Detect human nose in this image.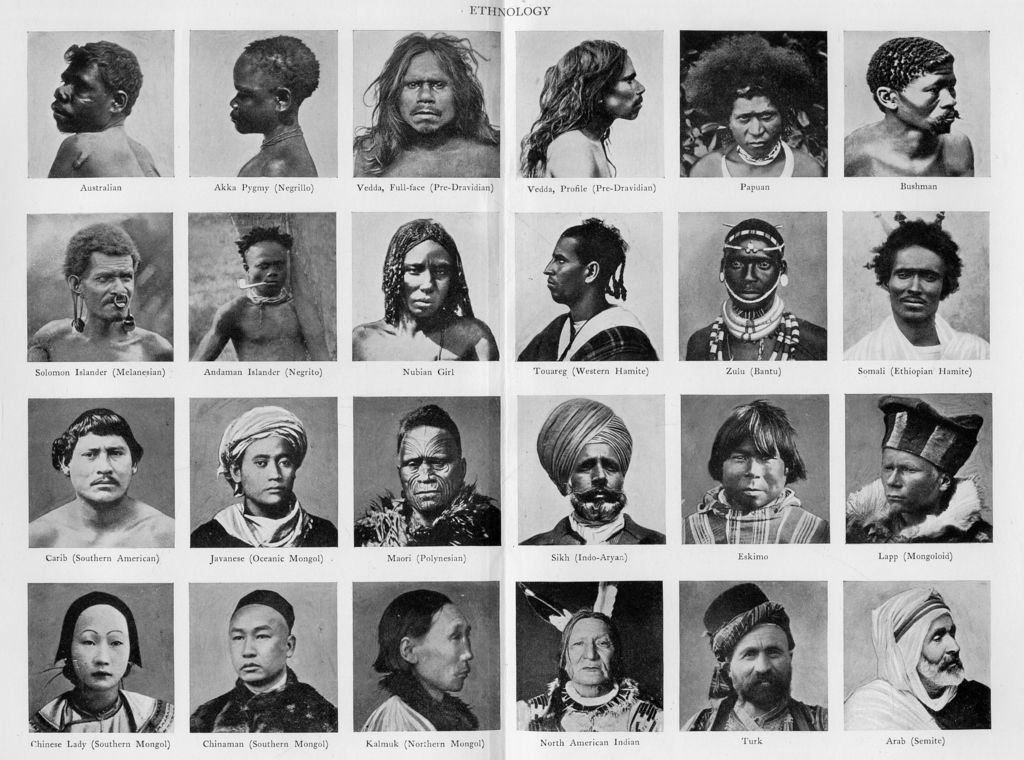
Detection: select_region(111, 277, 127, 296).
